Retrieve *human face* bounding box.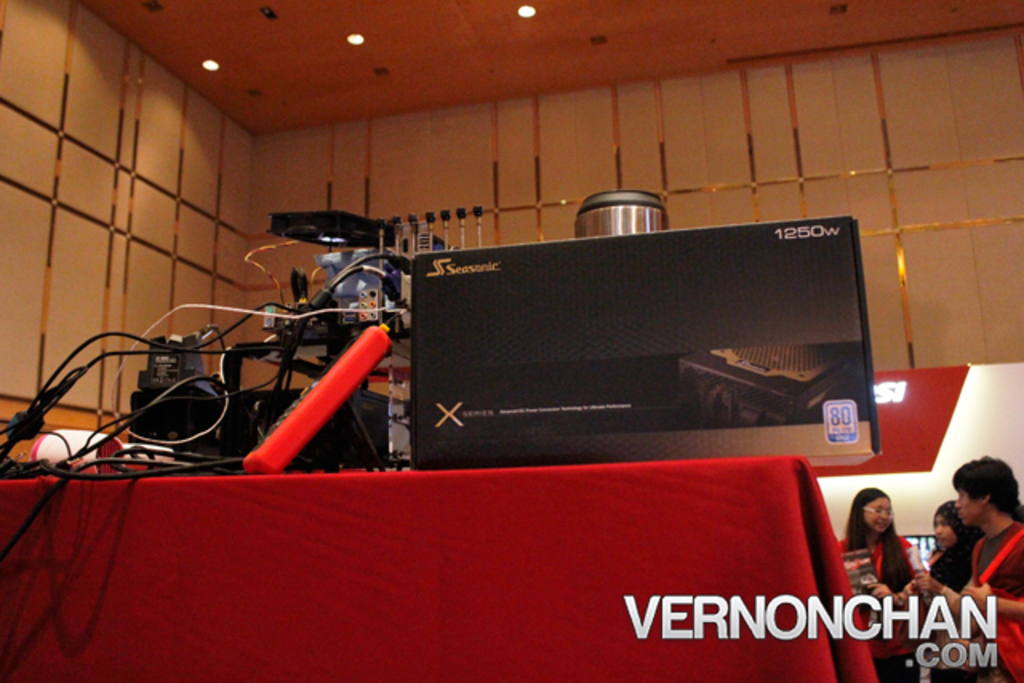
Bounding box: bbox=[861, 496, 893, 533].
